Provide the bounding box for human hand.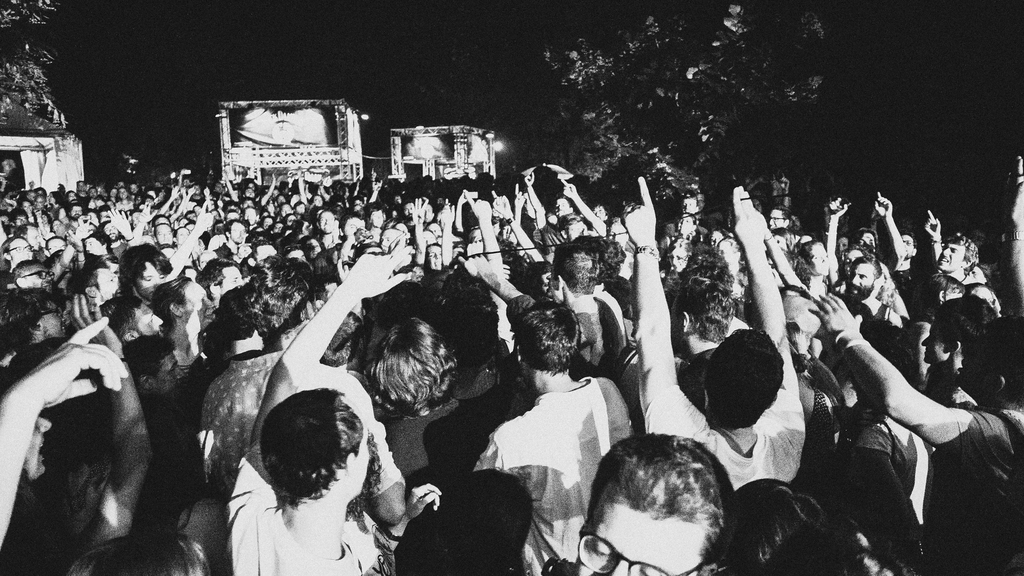
<region>522, 169, 538, 186</region>.
